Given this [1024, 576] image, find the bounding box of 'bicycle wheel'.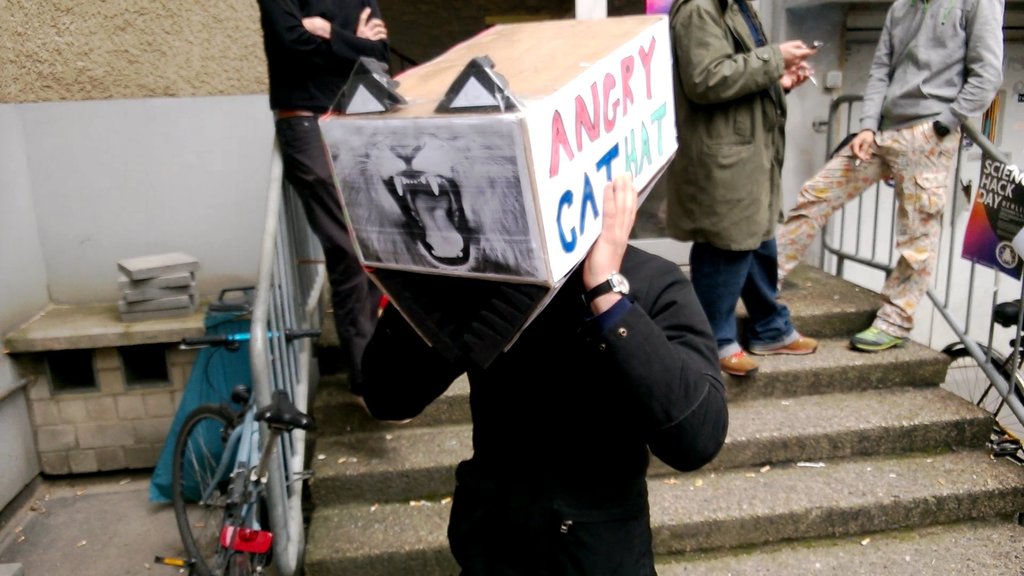
box=[937, 343, 1023, 464].
